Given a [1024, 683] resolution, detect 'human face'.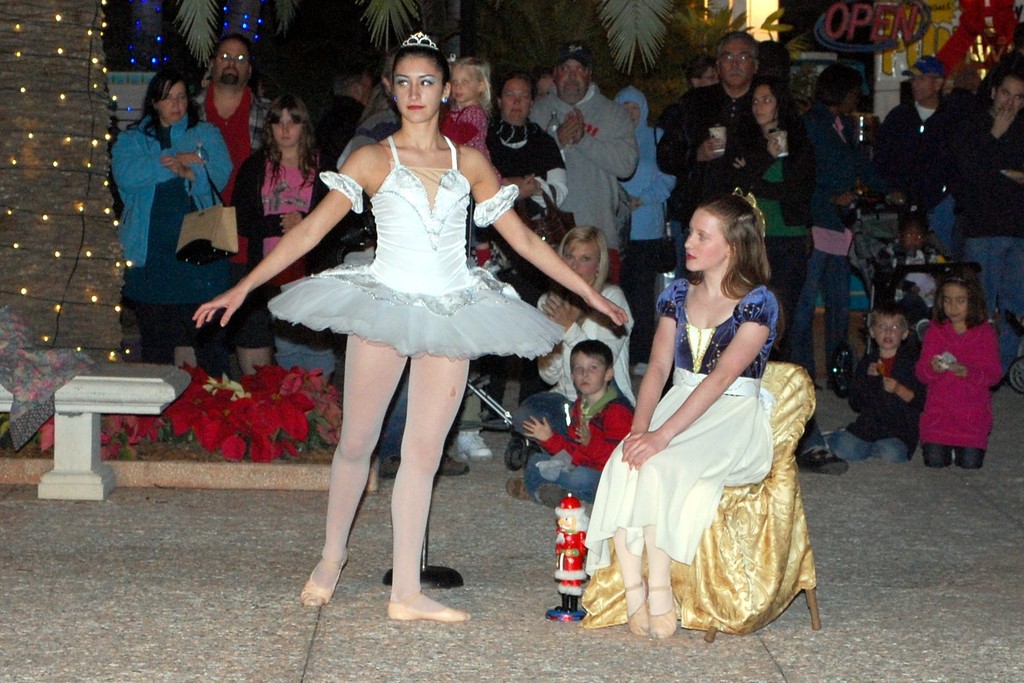
bbox(451, 70, 477, 104).
